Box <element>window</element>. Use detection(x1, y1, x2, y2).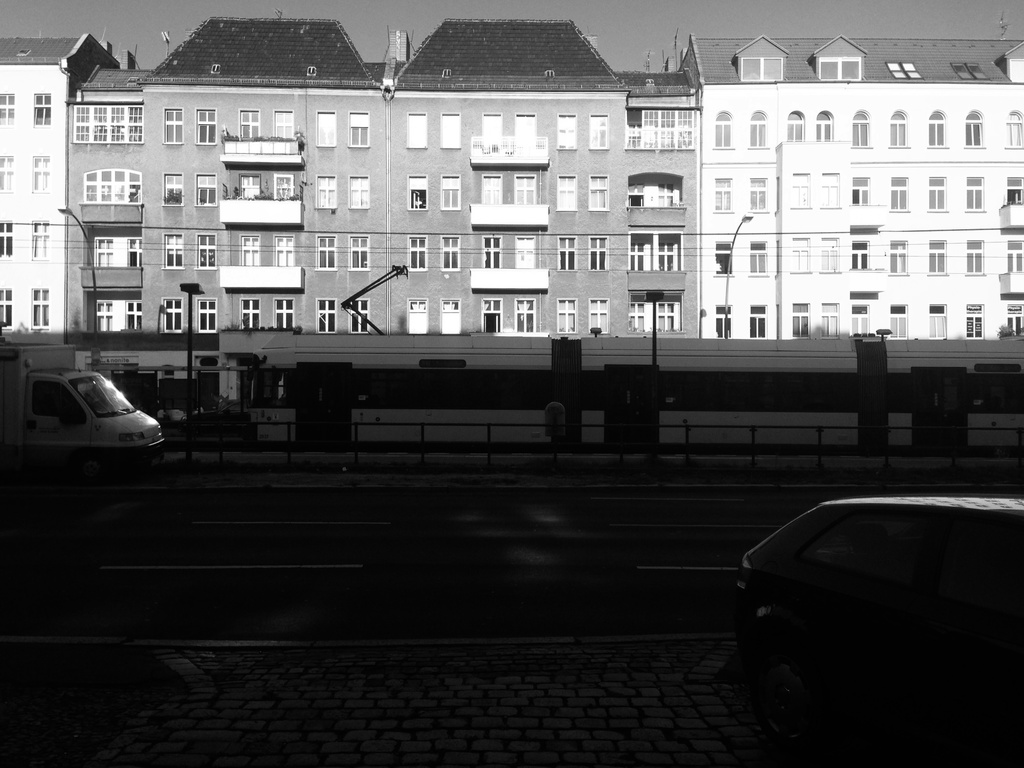
detection(239, 236, 257, 262).
